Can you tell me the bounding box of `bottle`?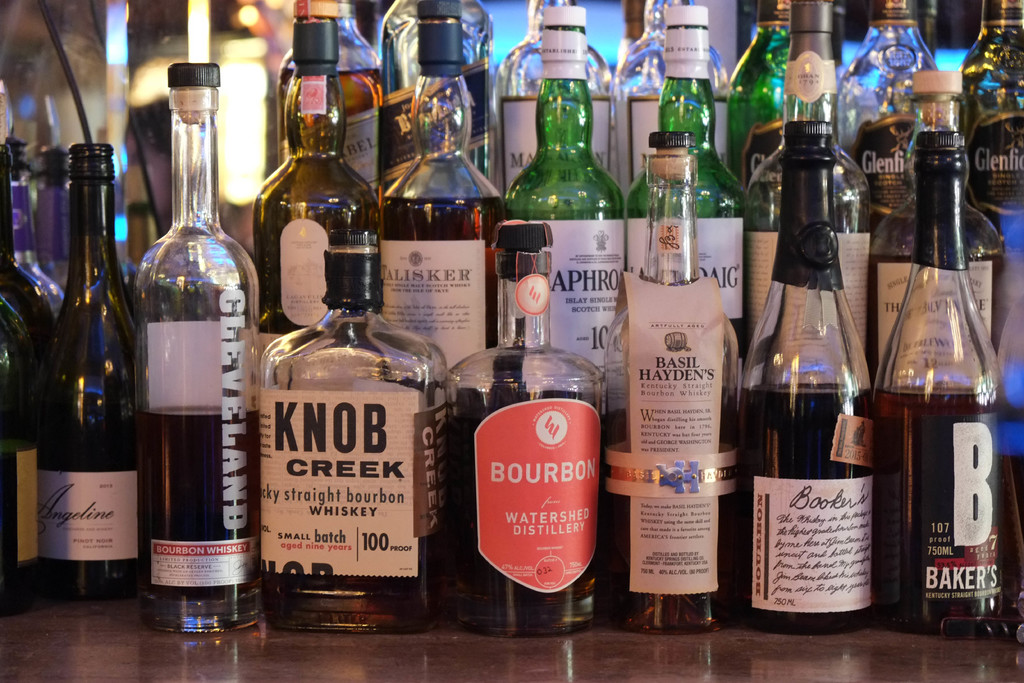
121/86/247/625.
